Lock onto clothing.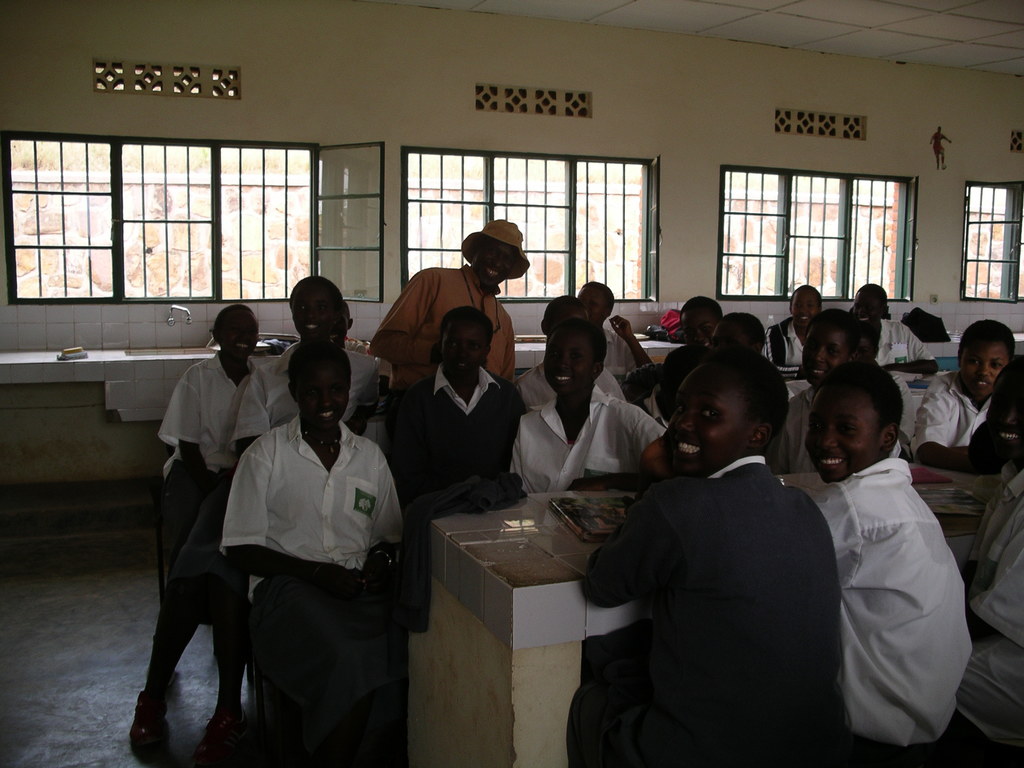
Locked: l=150, t=353, r=262, b=567.
